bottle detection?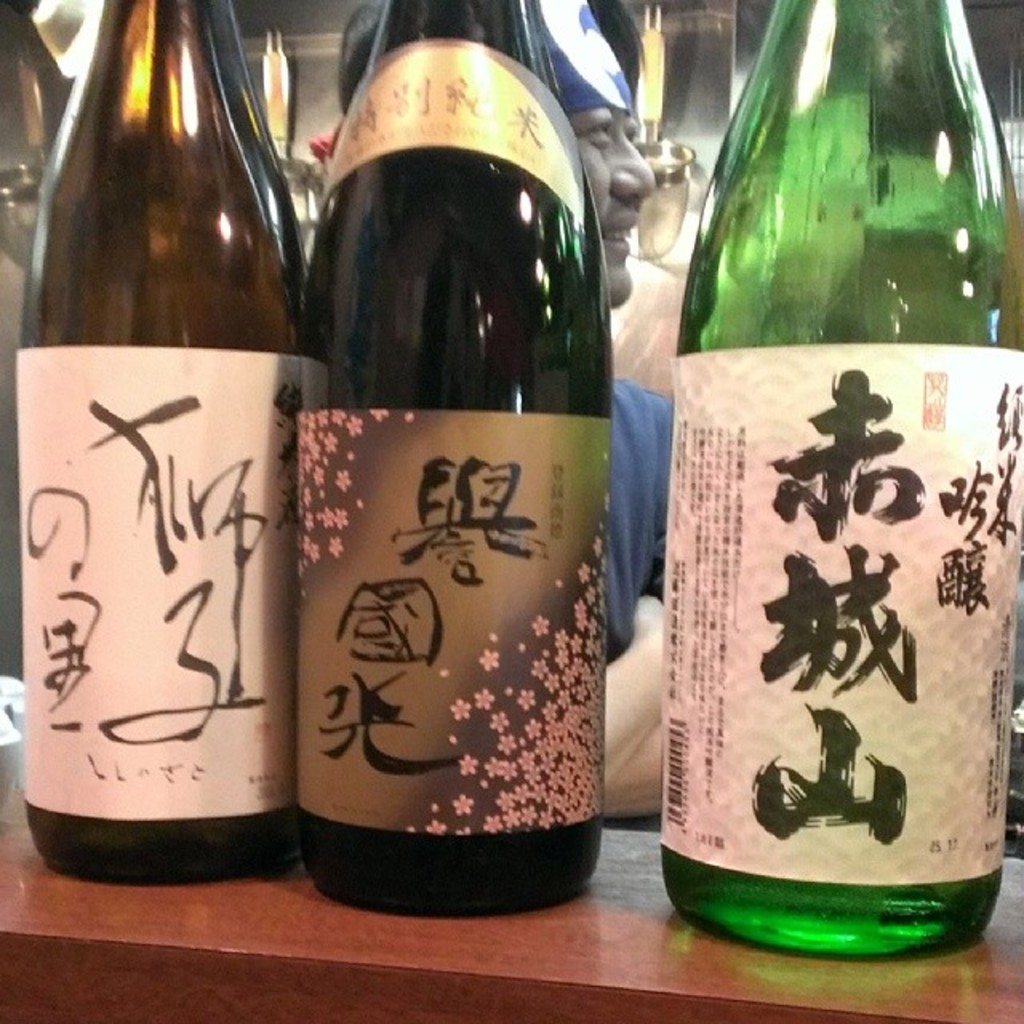
region(16, 0, 307, 882)
